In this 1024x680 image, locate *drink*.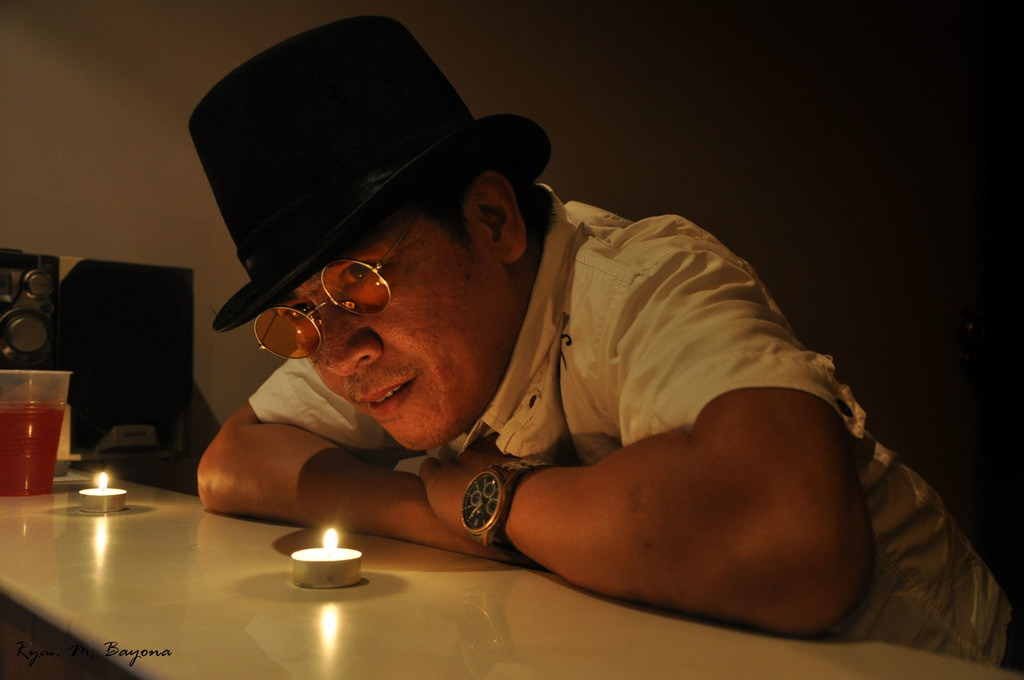
Bounding box: (left=2, top=360, right=54, bottom=513).
